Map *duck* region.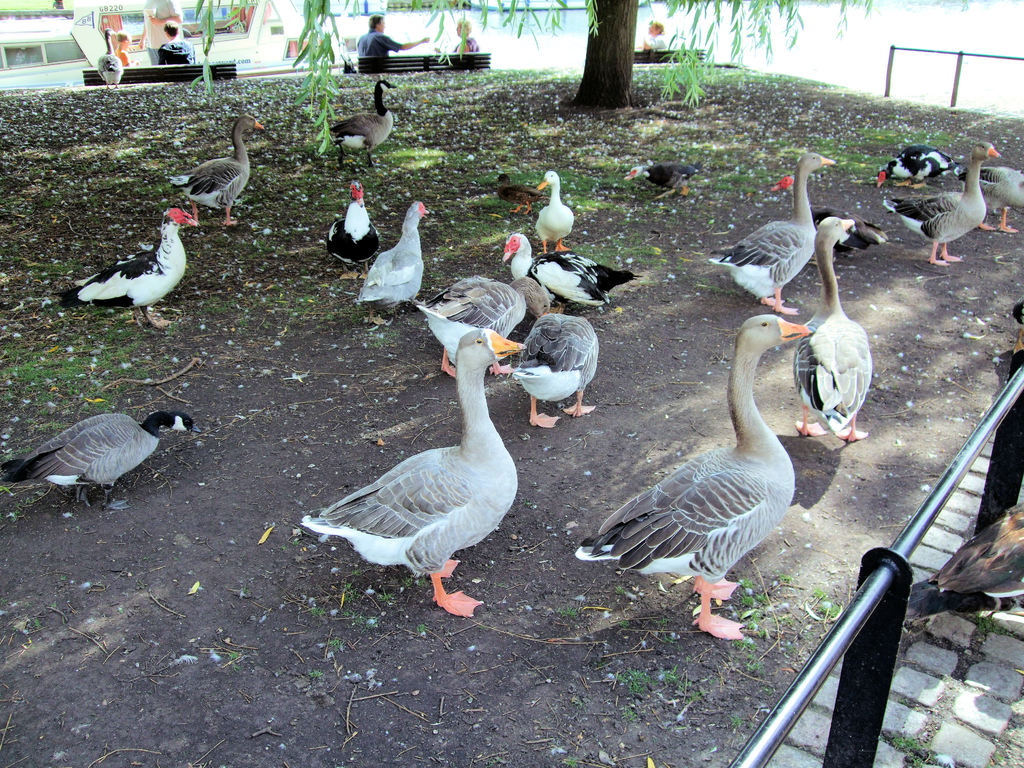
Mapped to select_region(328, 179, 386, 279).
